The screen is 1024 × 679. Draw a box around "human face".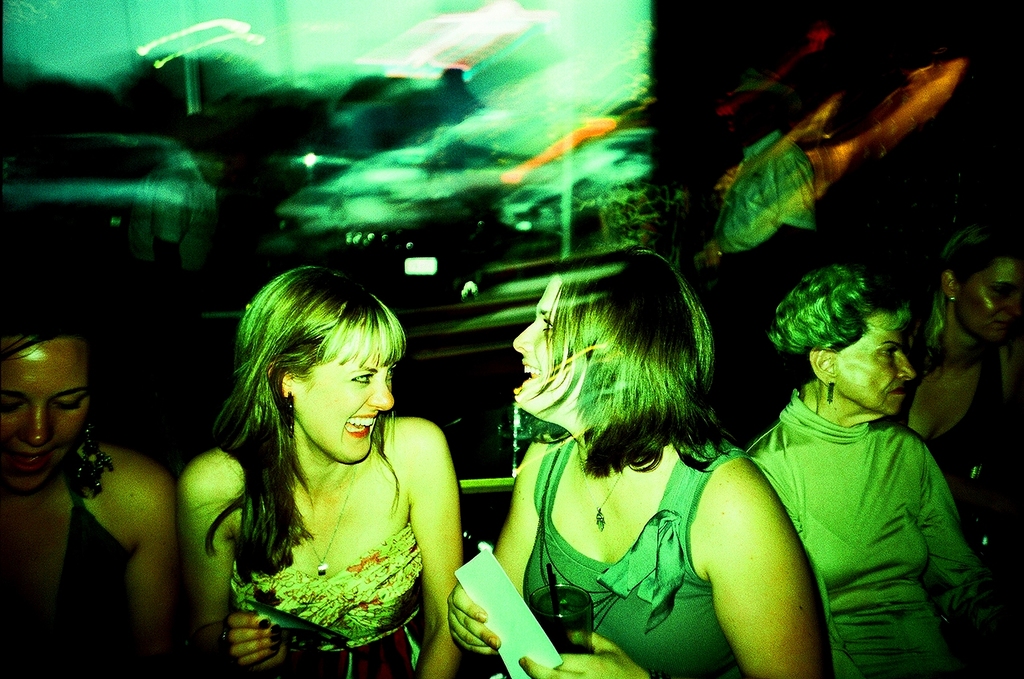
(292, 324, 397, 463).
